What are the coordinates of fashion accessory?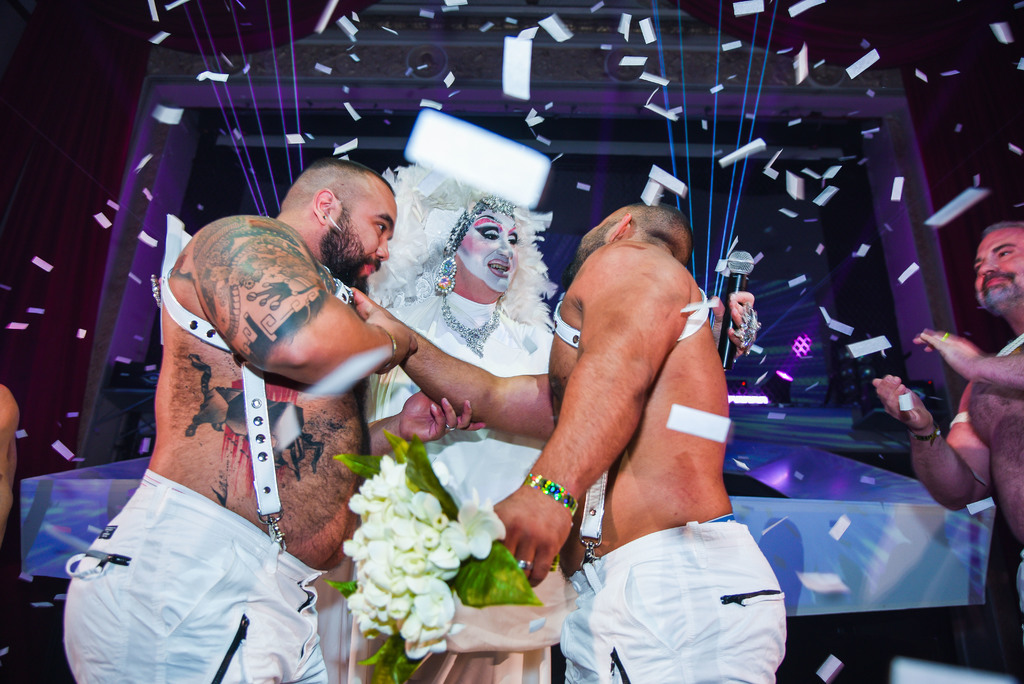
<region>442, 295, 500, 361</region>.
